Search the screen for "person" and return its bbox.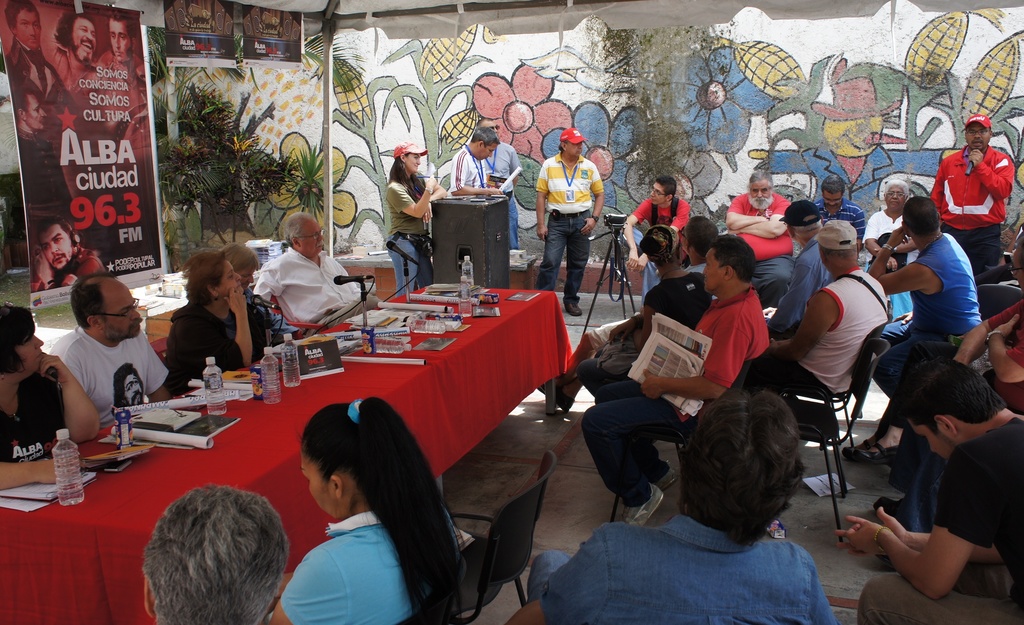
Found: 578 234 772 529.
